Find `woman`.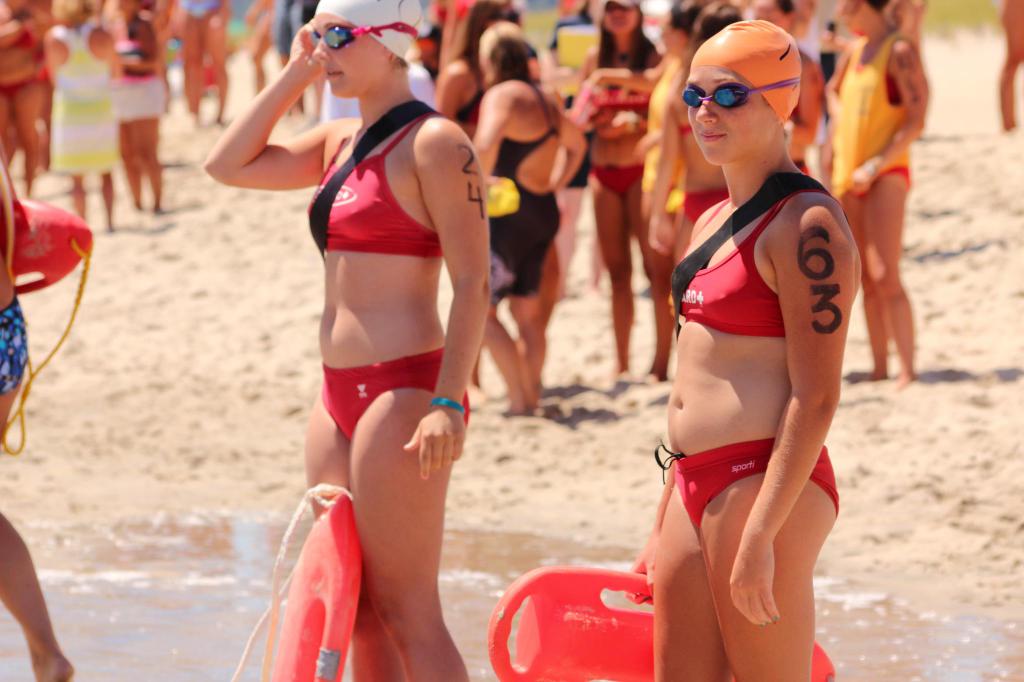
(left=205, top=13, right=506, bottom=675).
